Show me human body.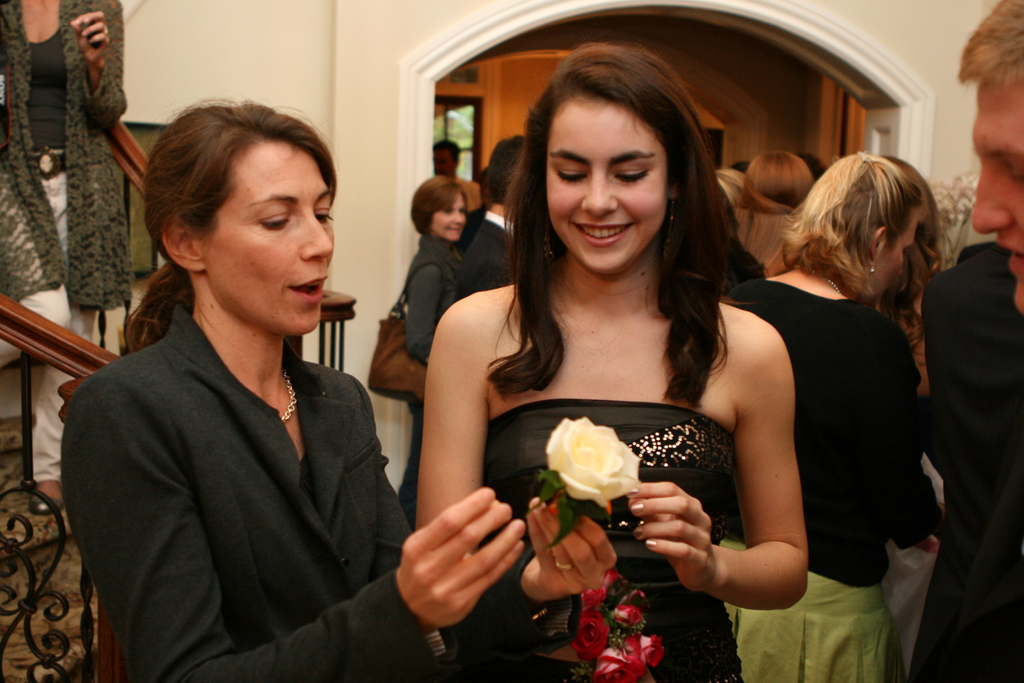
human body is here: [418, 45, 810, 682].
